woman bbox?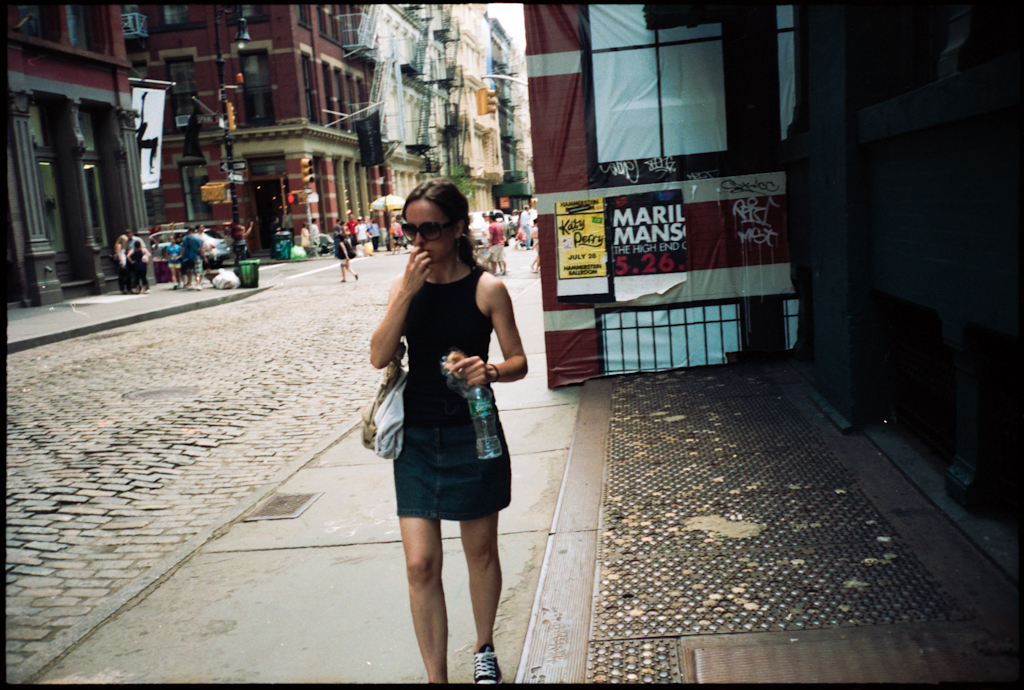
detection(112, 235, 126, 293)
